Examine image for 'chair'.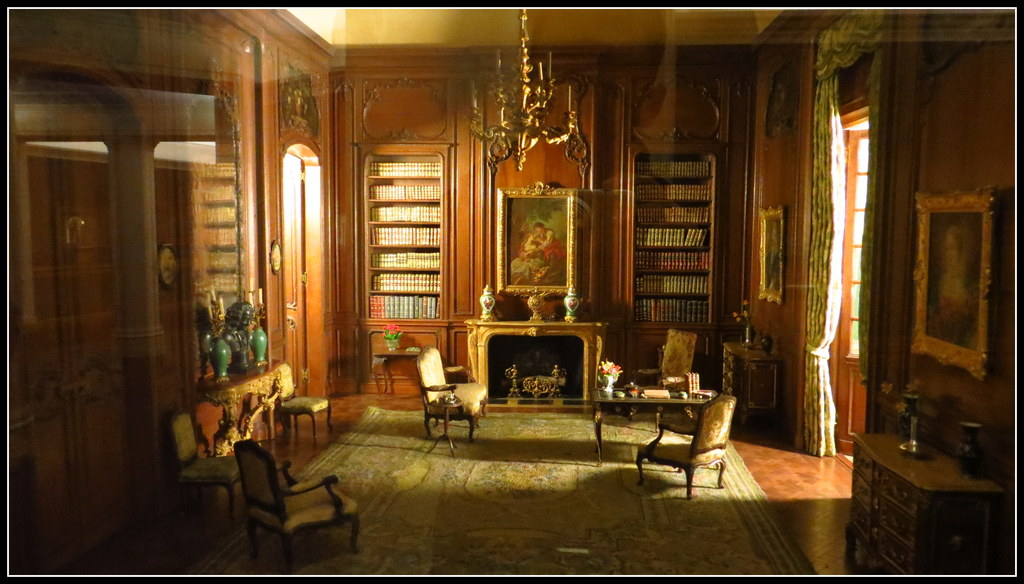
Examination result: box=[412, 342, 490, 447].
